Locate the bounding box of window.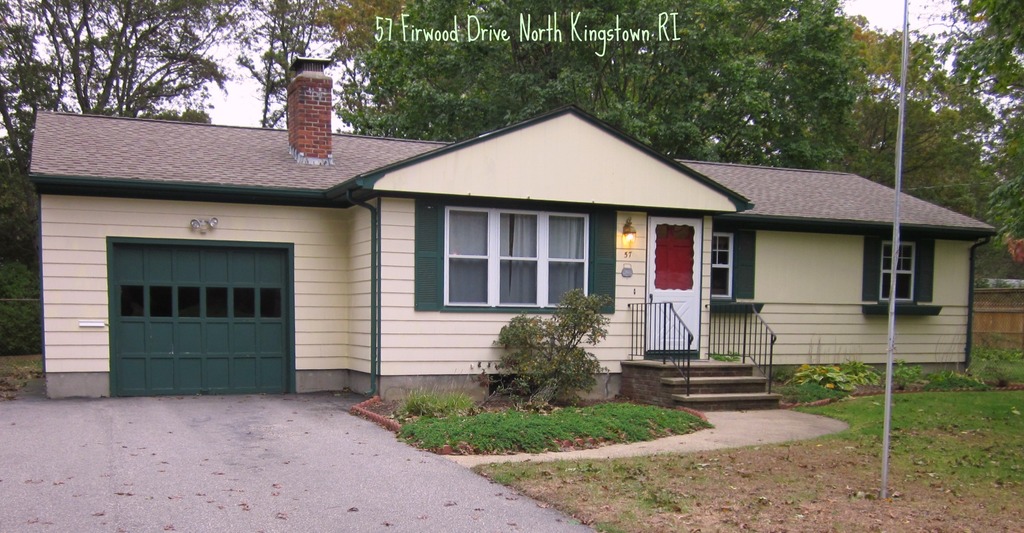
Bounding box: <box>710,222,760,320</box>.
